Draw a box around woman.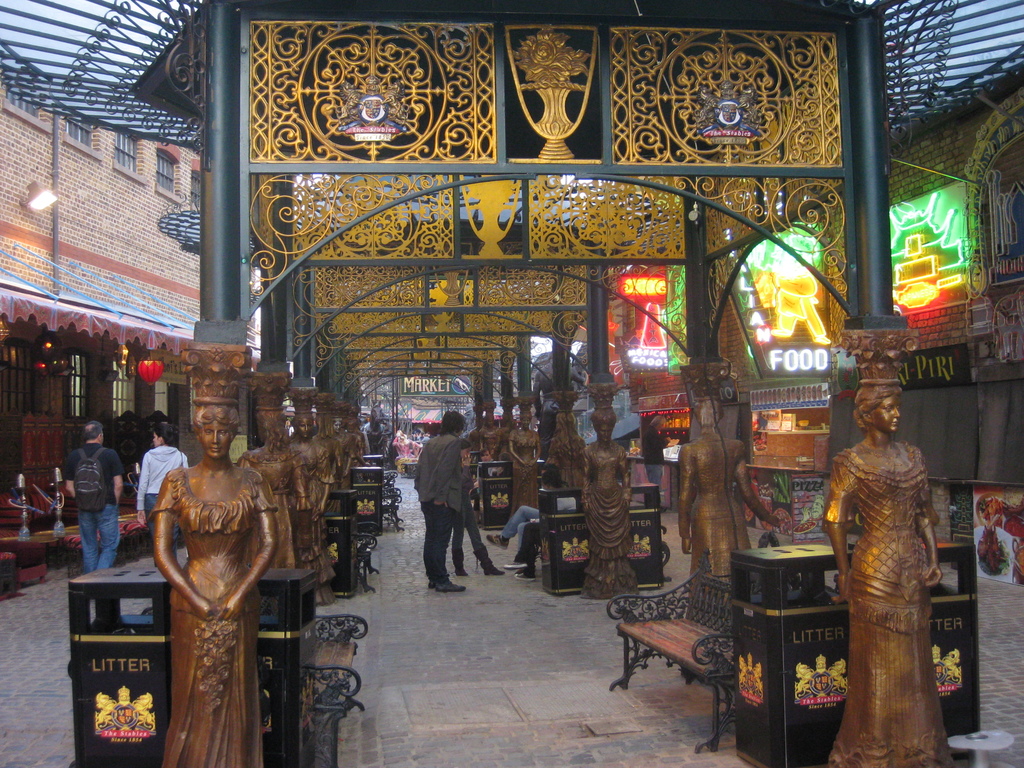
bbox=(499, 412, 540, 520).
